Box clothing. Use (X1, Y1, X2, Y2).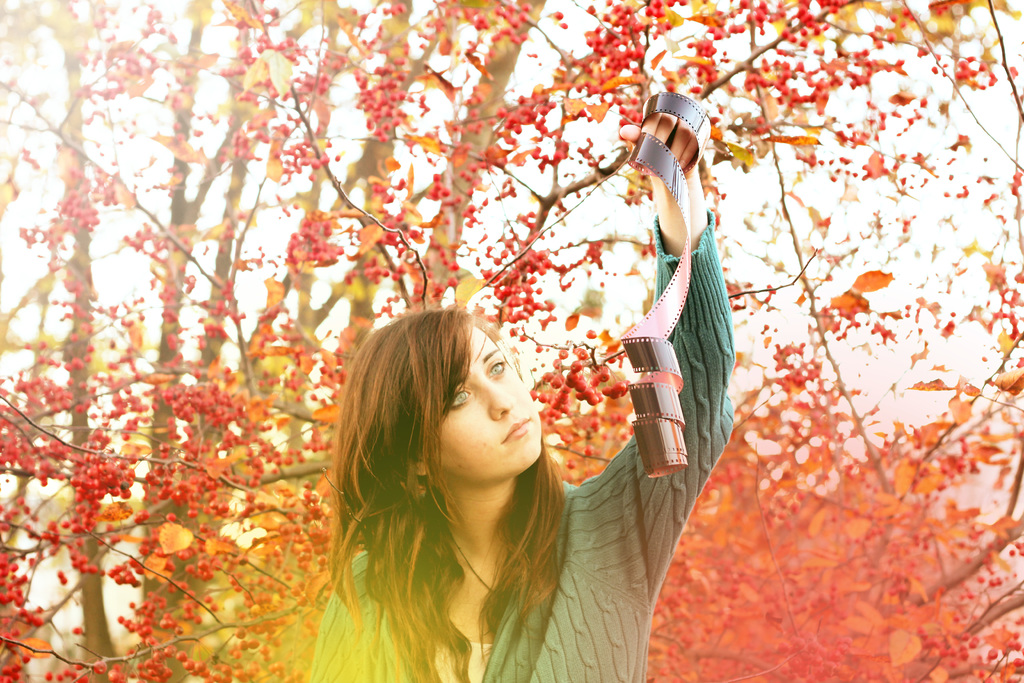
(314, 210, 749, 682).
